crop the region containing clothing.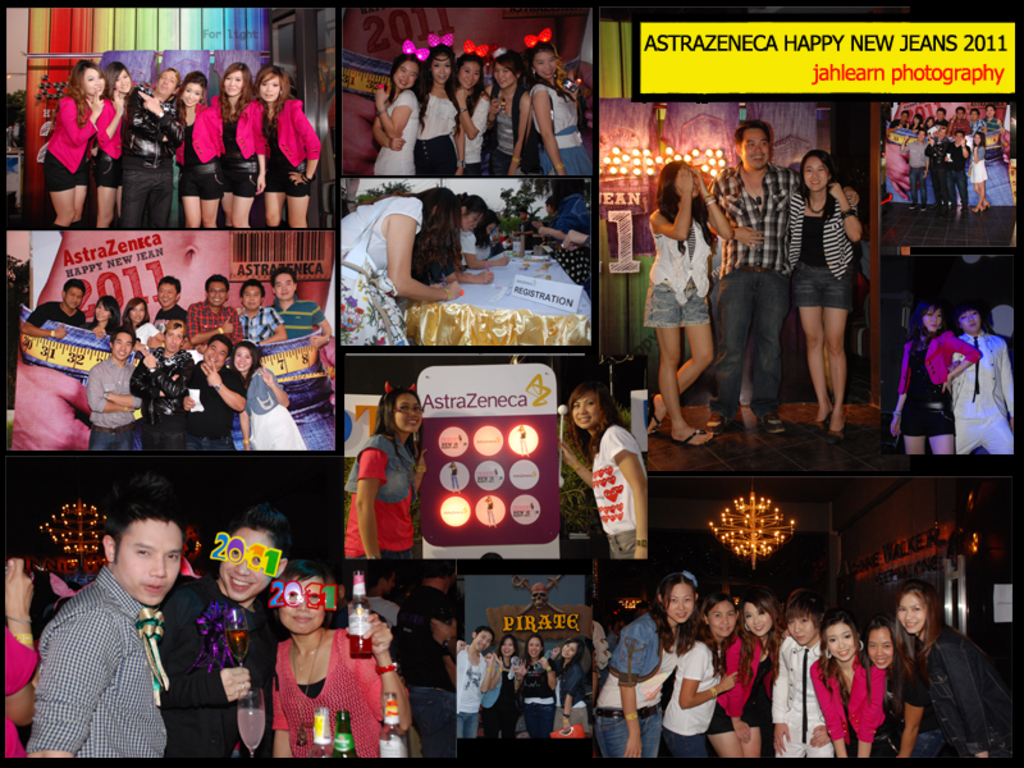
Crop region: (485,92,527,168).
